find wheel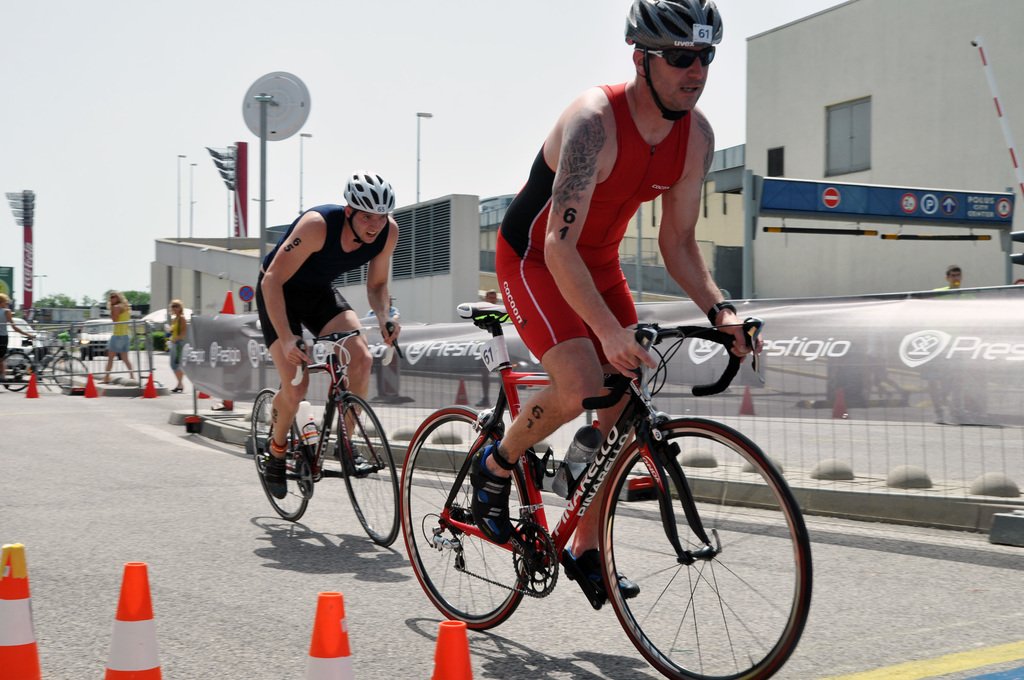
<region>508, 517, 566, 600</region>
